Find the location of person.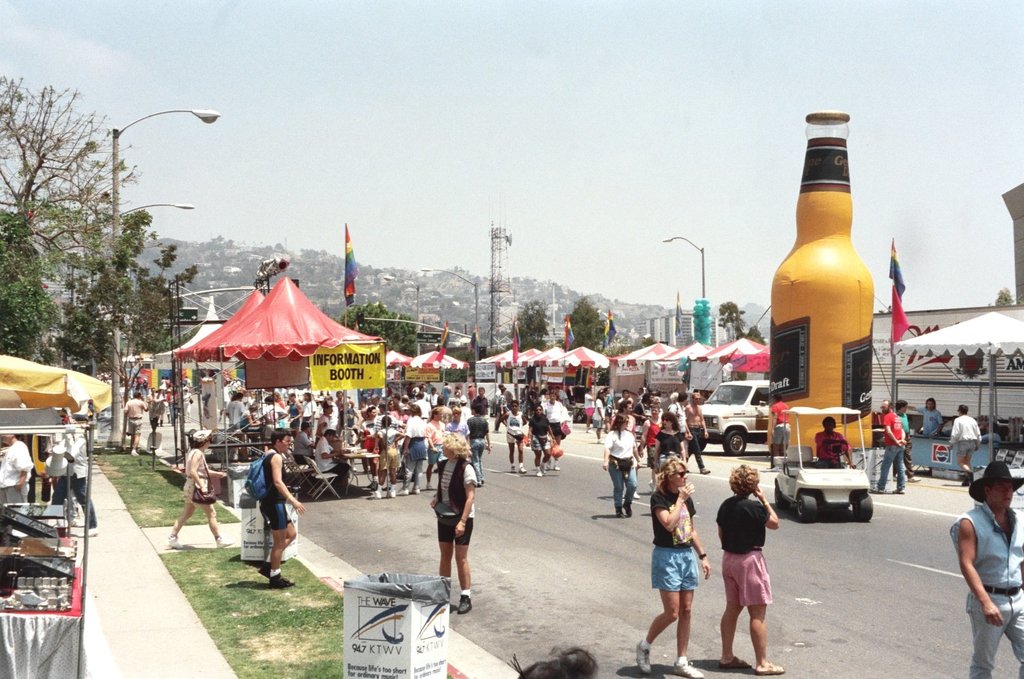
Location: box=[689, 392, 706, 473].
